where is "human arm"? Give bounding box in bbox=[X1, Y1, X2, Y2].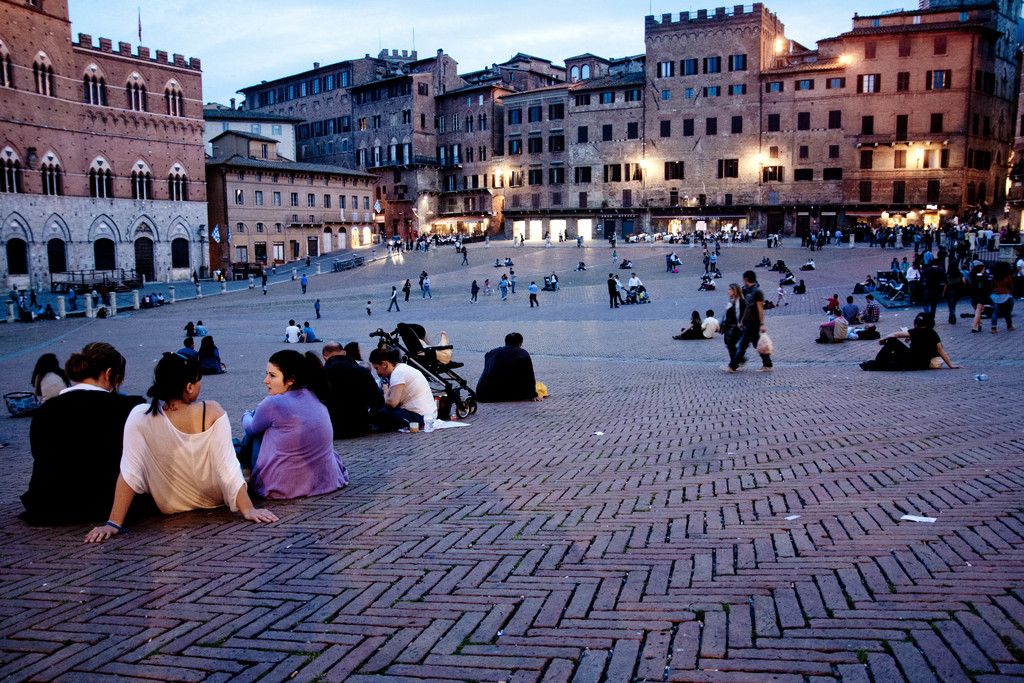
bbox=[739, 305, 746, 333].
